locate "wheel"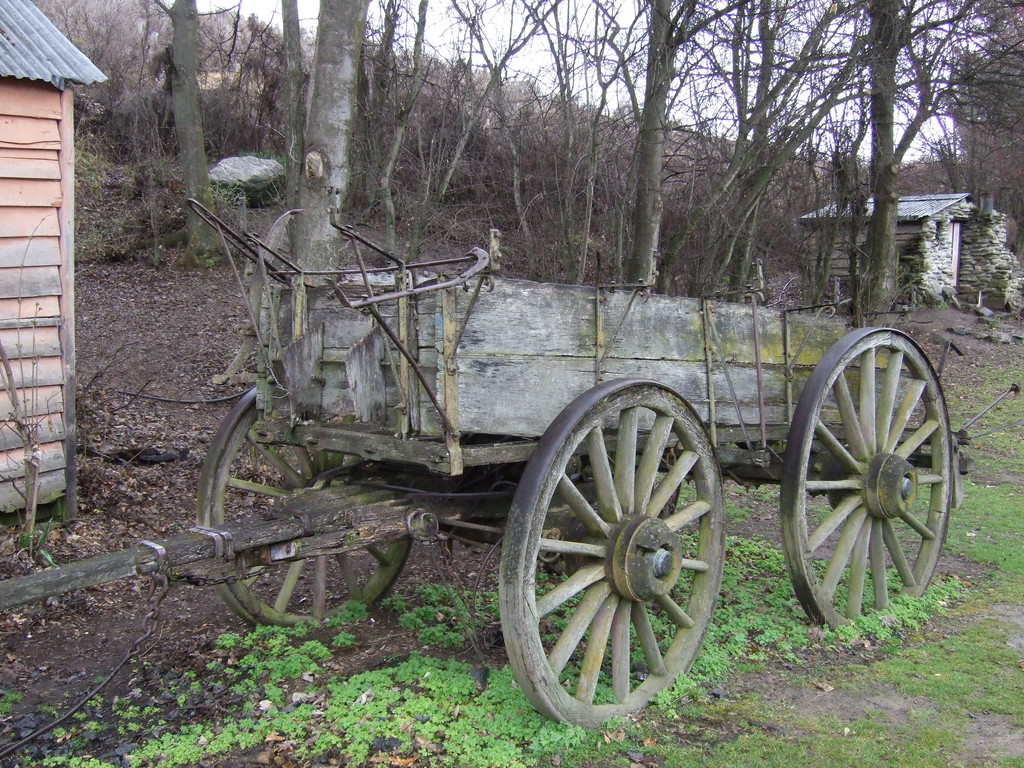
locate(198, 372, 410, 630)
